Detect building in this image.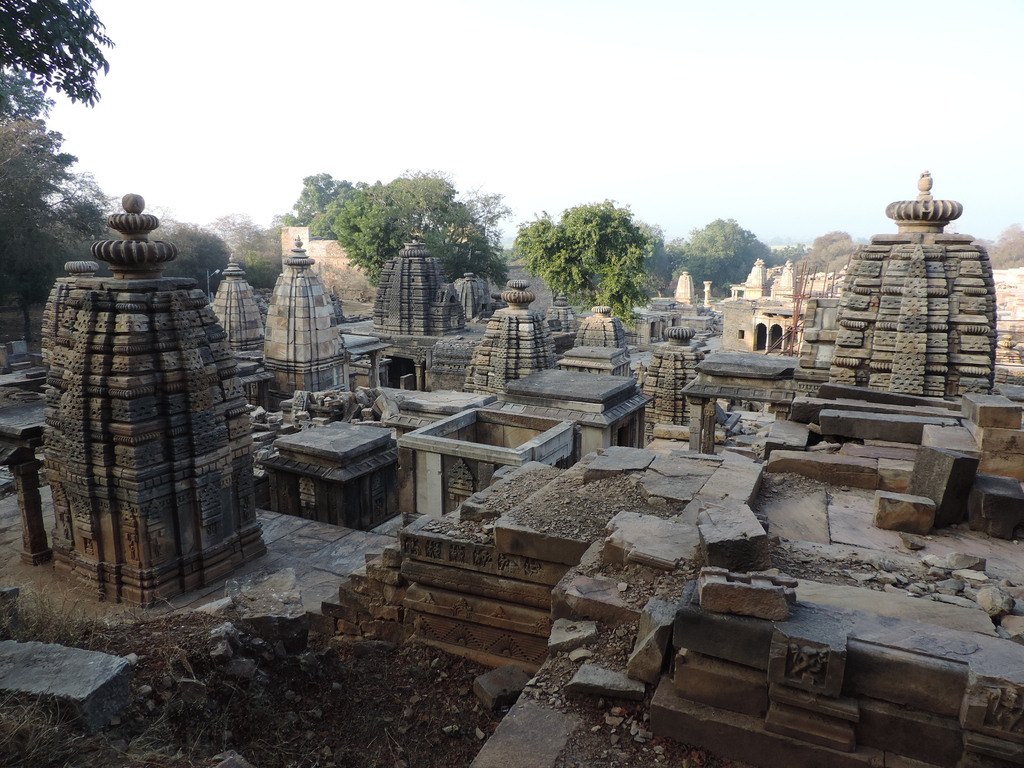
Detection: l=470, t=284, r=549, b=404.
